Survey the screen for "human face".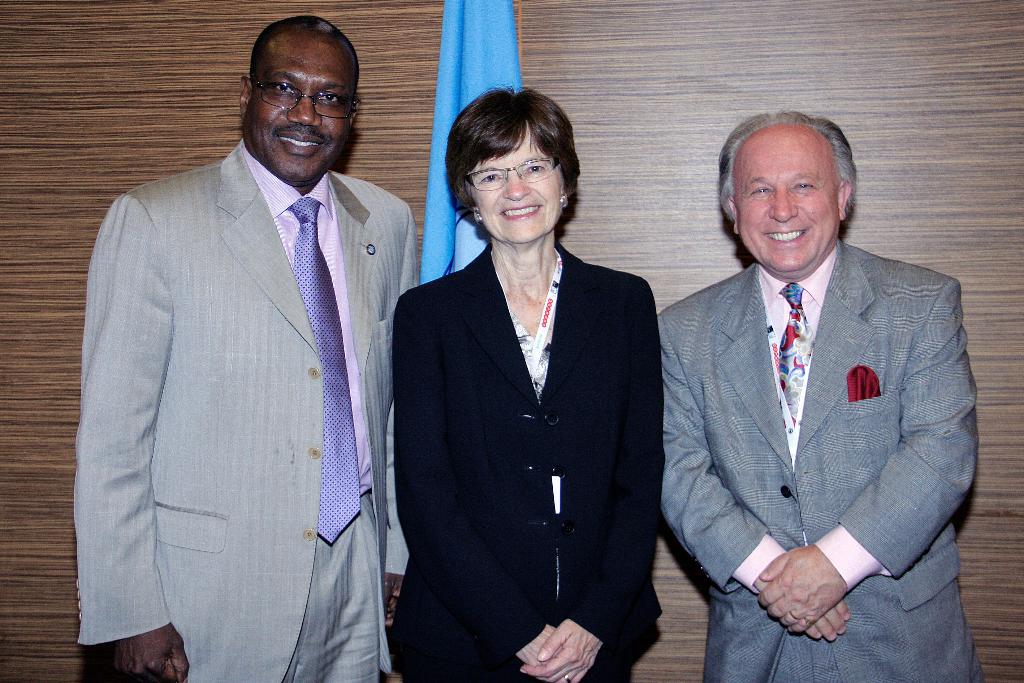
Survey found: Rect(736, 124, 838, 273).
